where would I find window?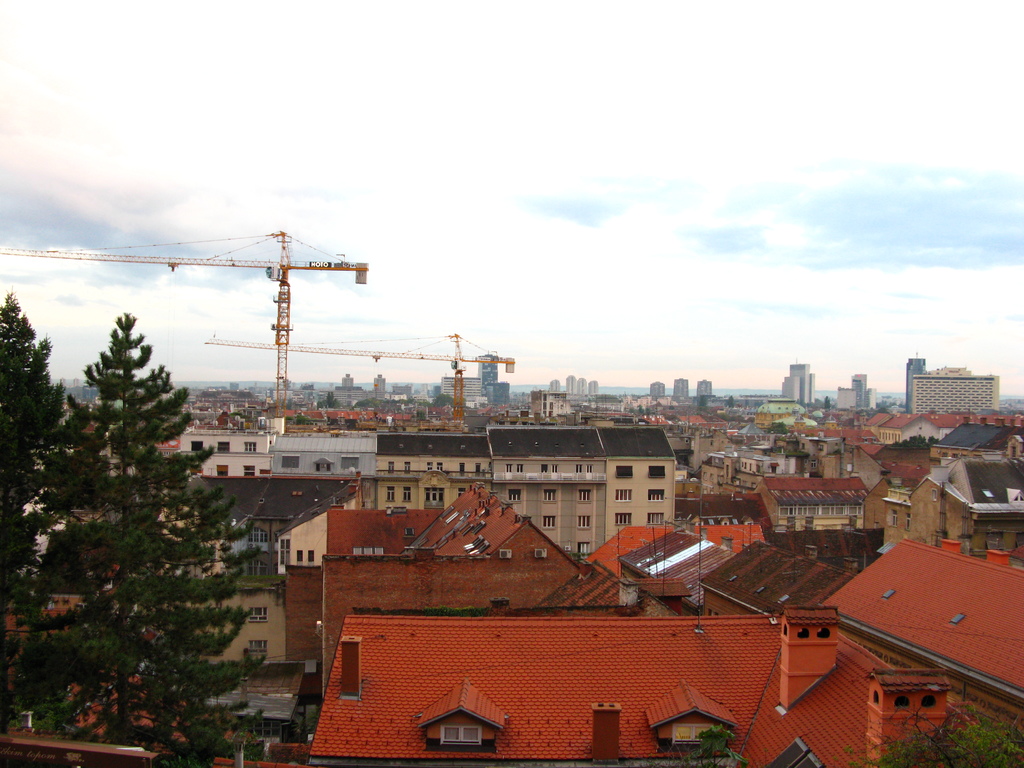
At x1=428, y1=492, x2=441, y2=504.
